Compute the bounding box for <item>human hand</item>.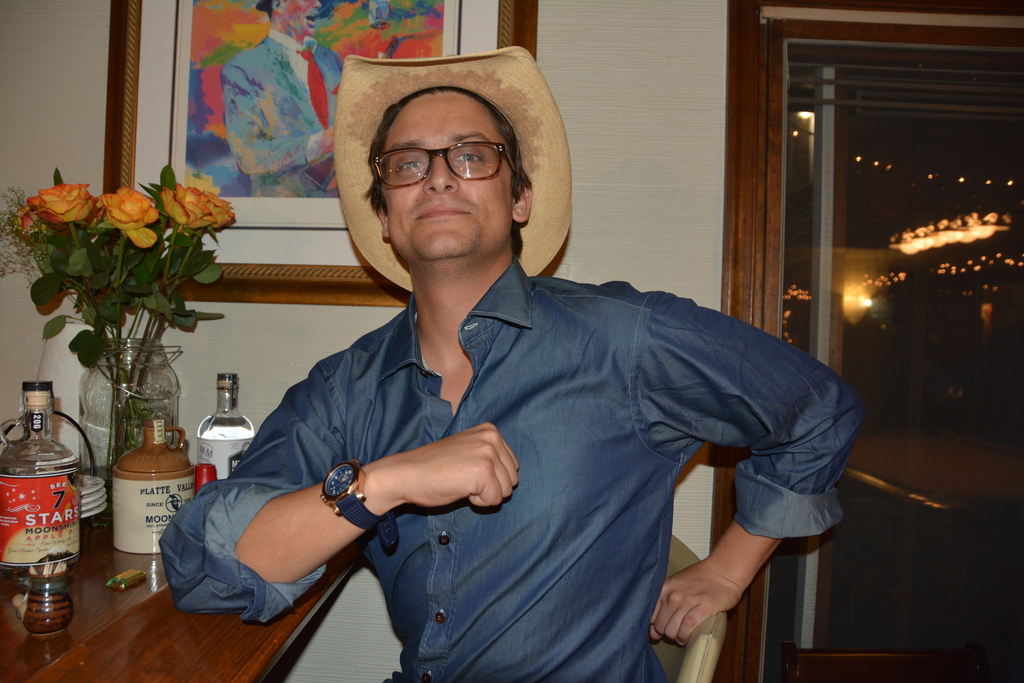
[383,422,524,509].
